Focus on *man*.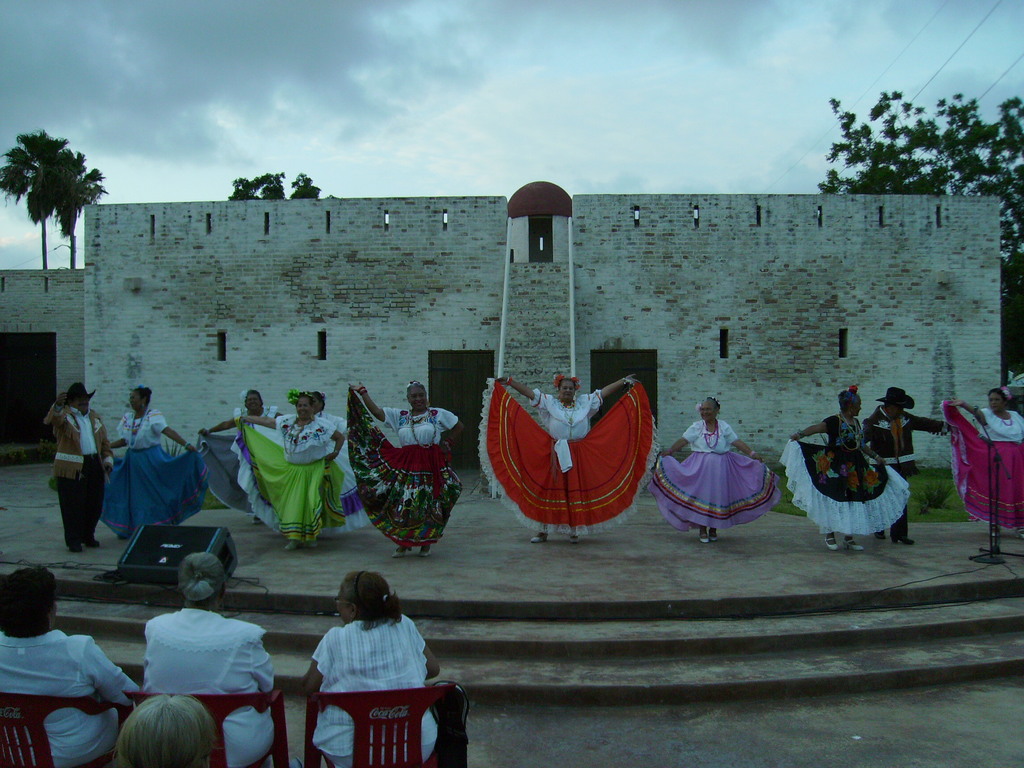
Focused at (863,387,952,546).
